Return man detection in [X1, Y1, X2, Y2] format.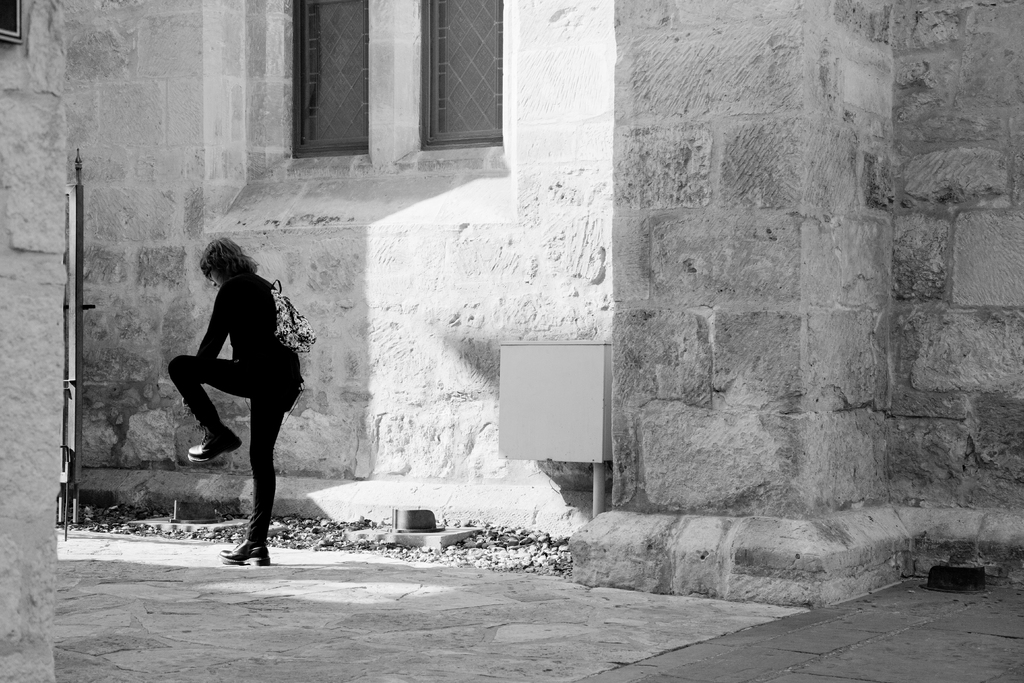
[173, 231, 309, 567].
